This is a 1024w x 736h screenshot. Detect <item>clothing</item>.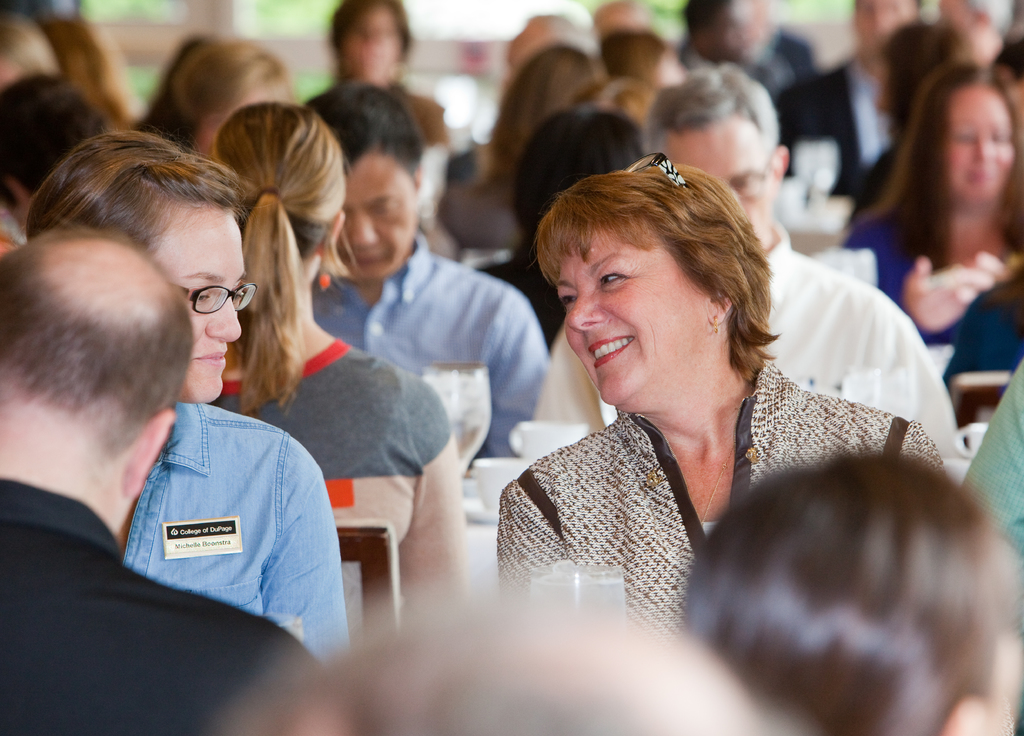
(0, 487, 351, 735).
